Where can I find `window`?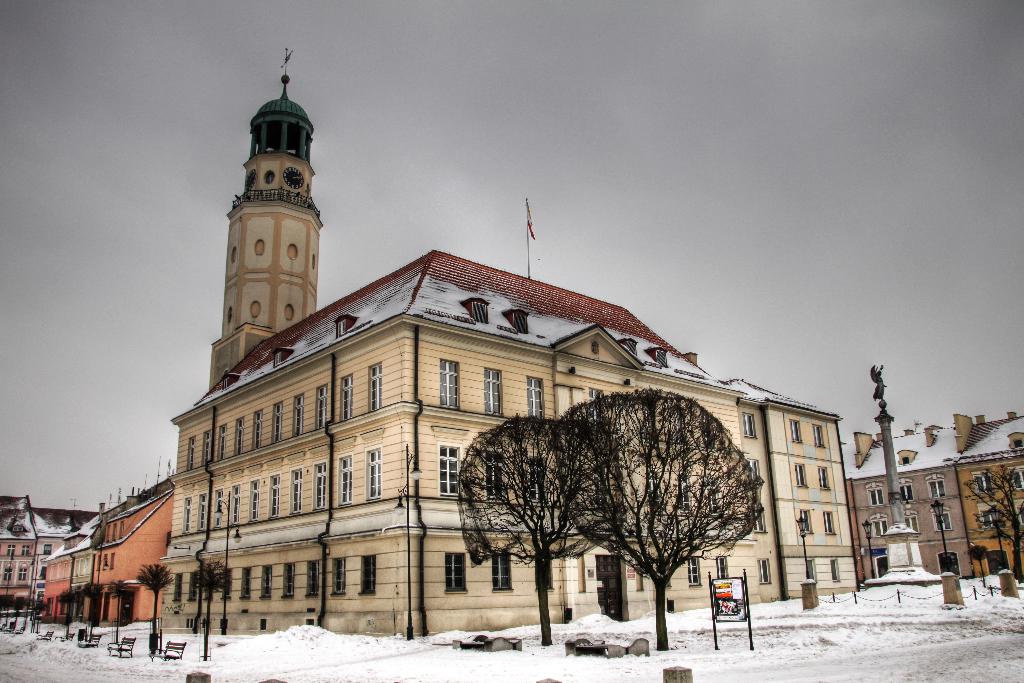
You can find it at 527 373 544 414.
